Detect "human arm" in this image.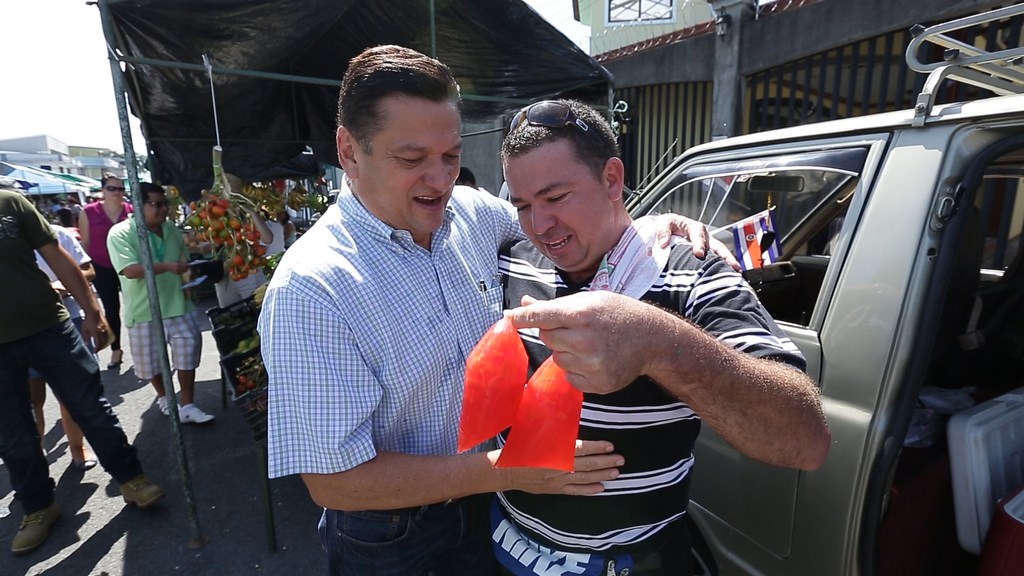
Detection: (x1=564, y1=287, x2=804, y2=470).
